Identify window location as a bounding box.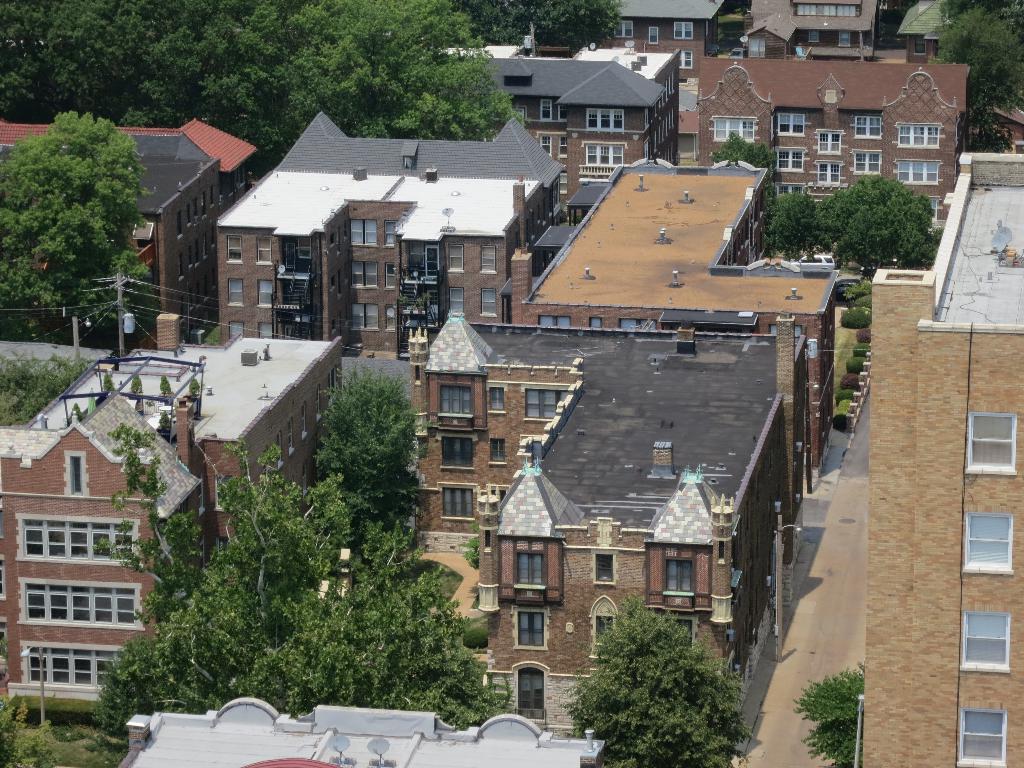
bbox(231, 237, 241, 260).
